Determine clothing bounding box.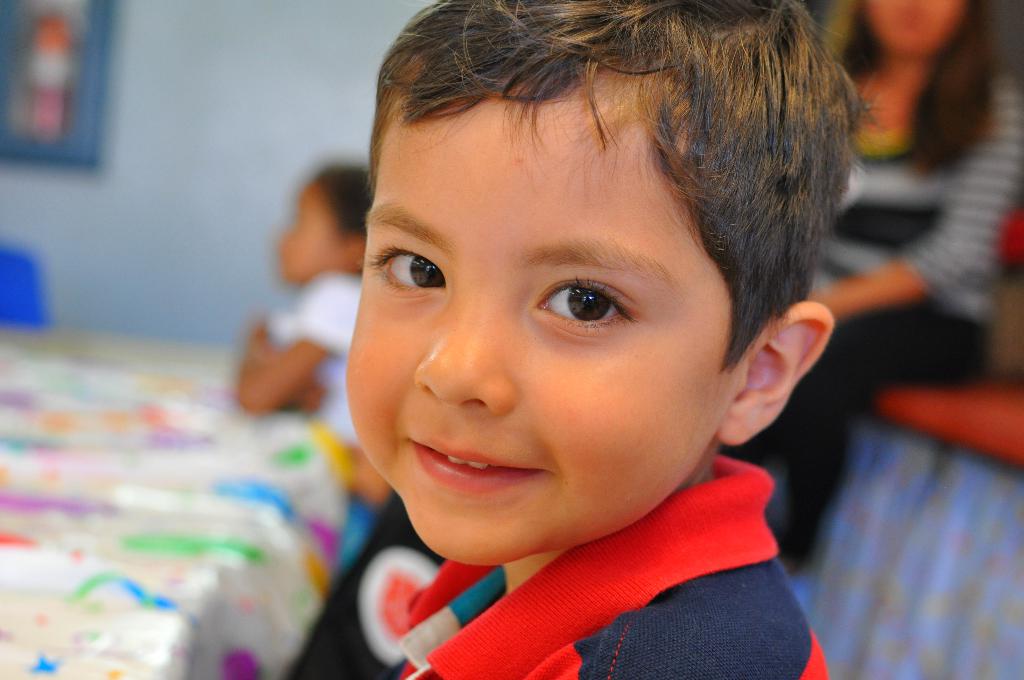
Determined: (275, 273, 448, 679).
